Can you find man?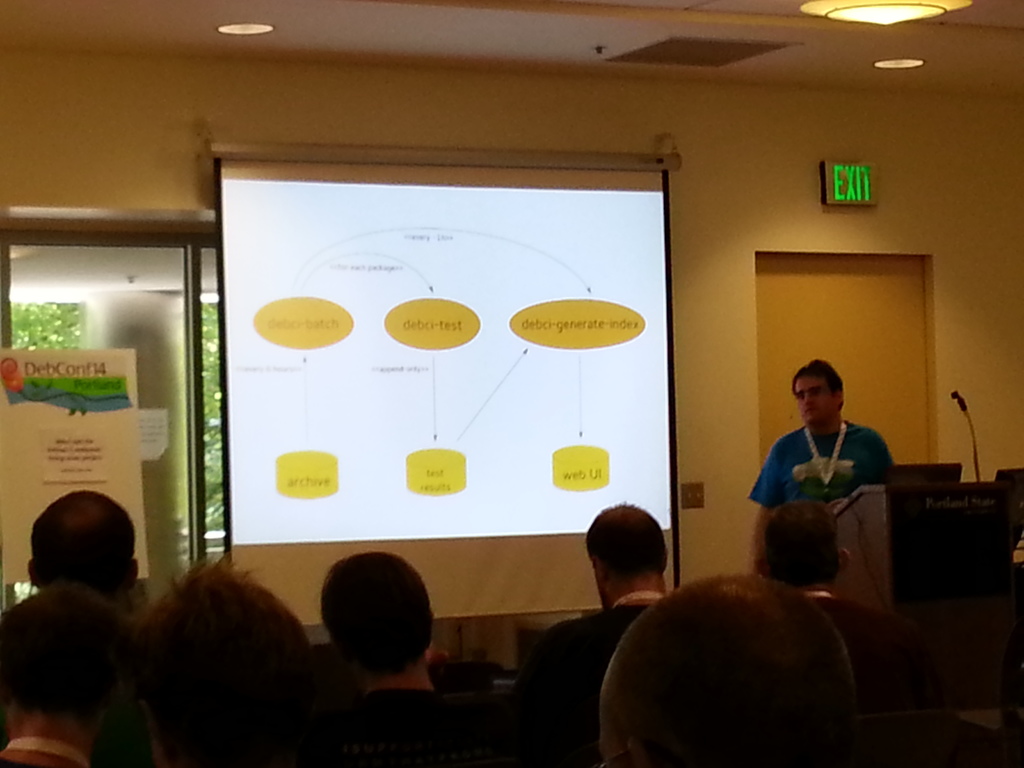
Yes, bounding box: pyautogui.locateOnScreen(515, 499, 666, 767).
